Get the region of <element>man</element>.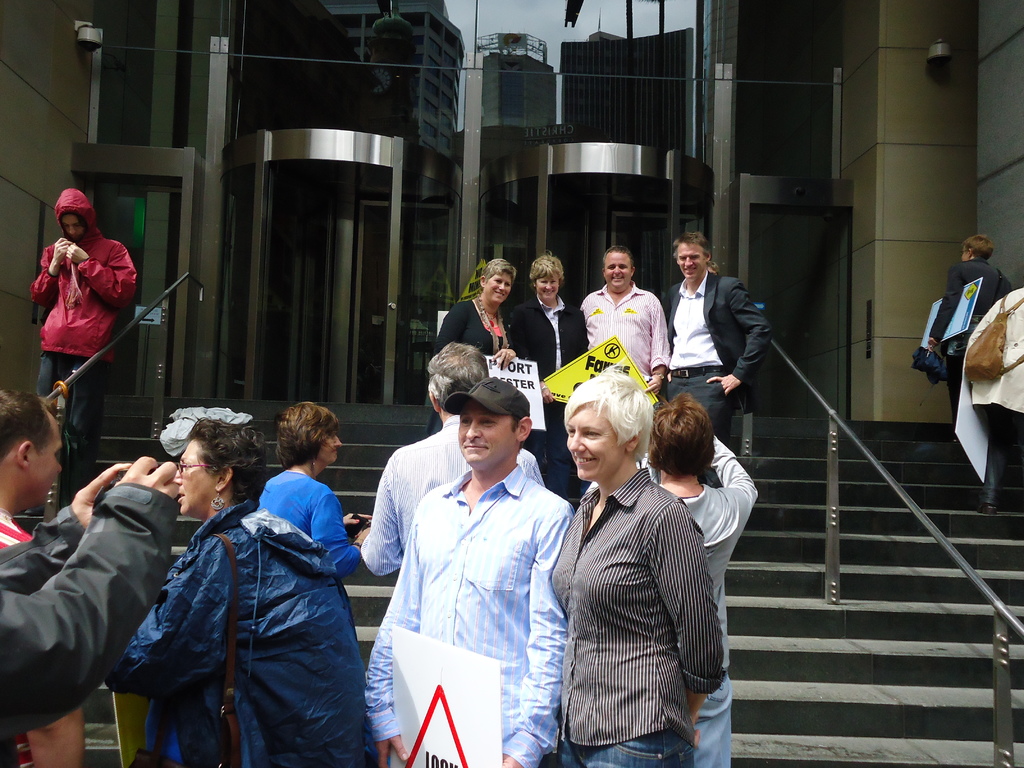
crop(0, 383, 86, 767).
